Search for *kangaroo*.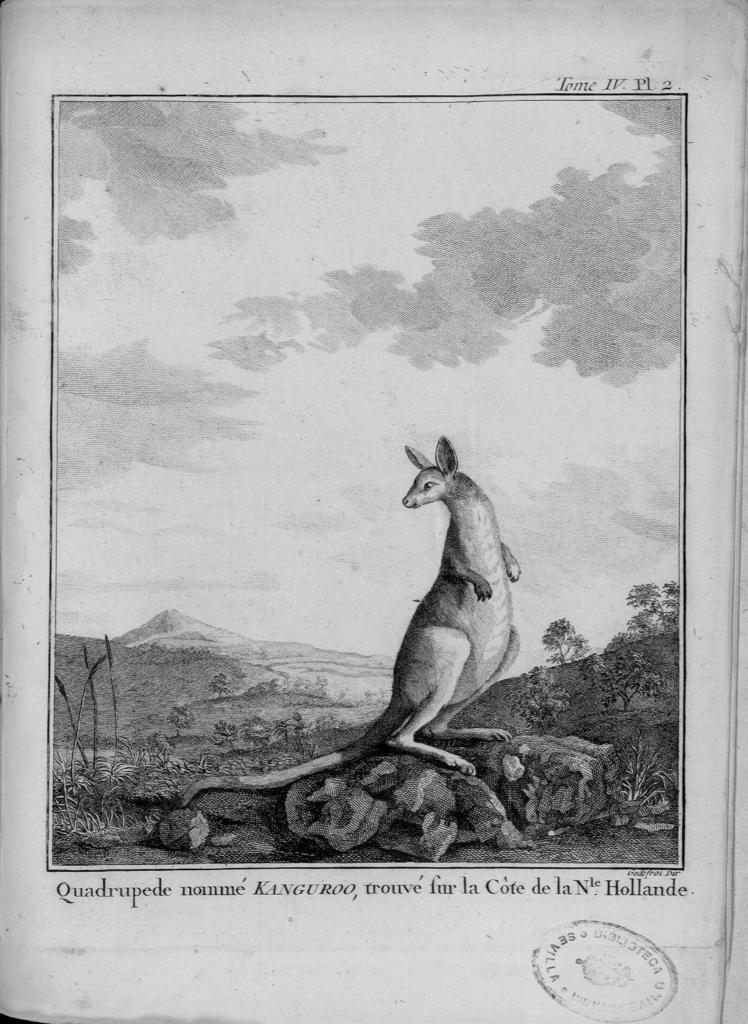
Found at pyautogui.locateOnScreen(167, 440, 521, 813).
